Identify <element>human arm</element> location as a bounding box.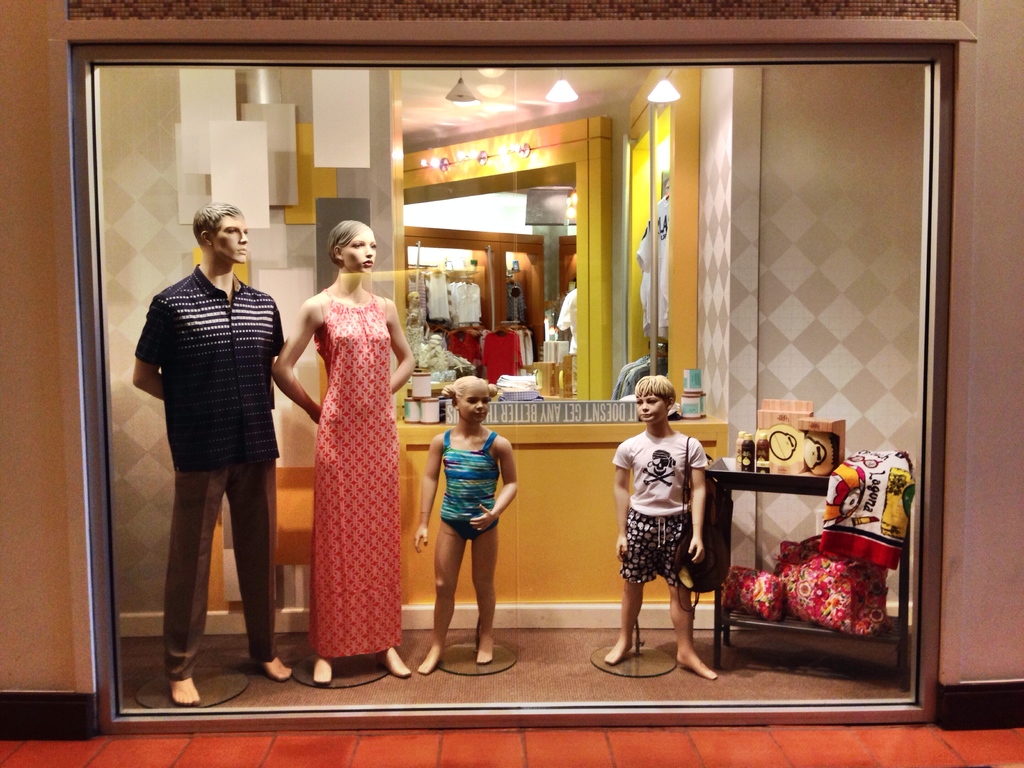
box(383, 292, 419, 401).
